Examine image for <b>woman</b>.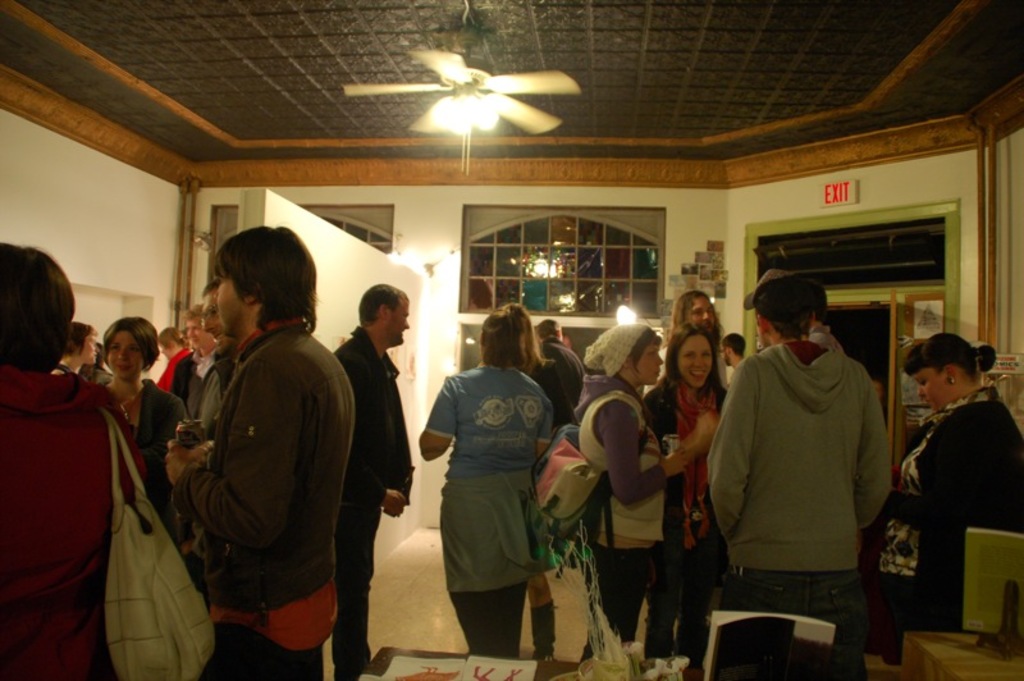
Examination result: [424, 300, 572, 655].
